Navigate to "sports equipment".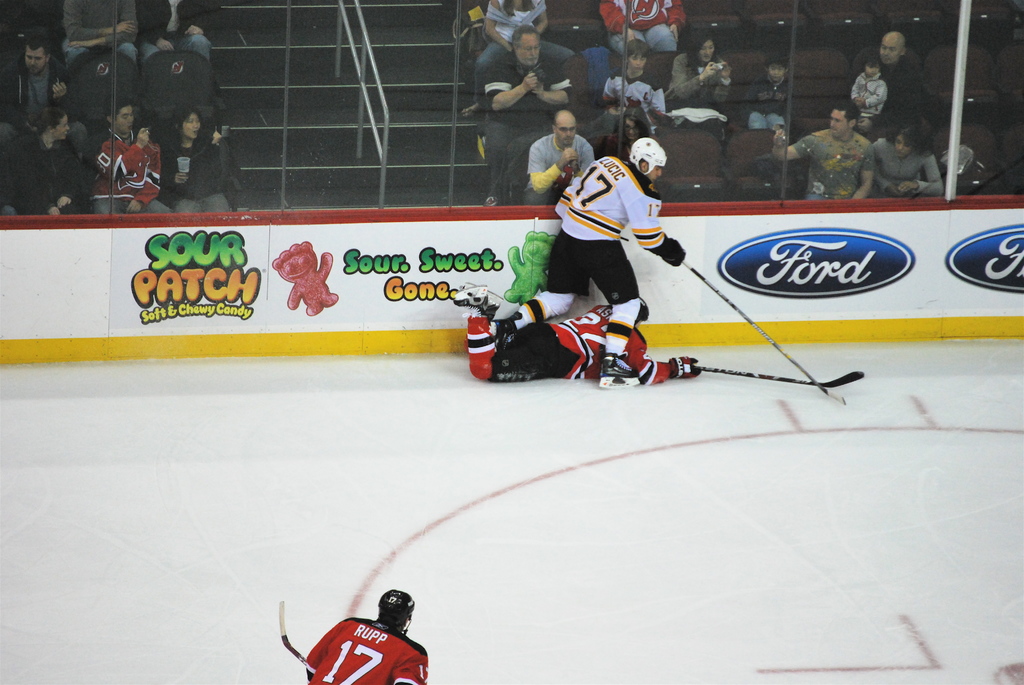
Navigation target: bbox=[466, 280, 504, 326].
